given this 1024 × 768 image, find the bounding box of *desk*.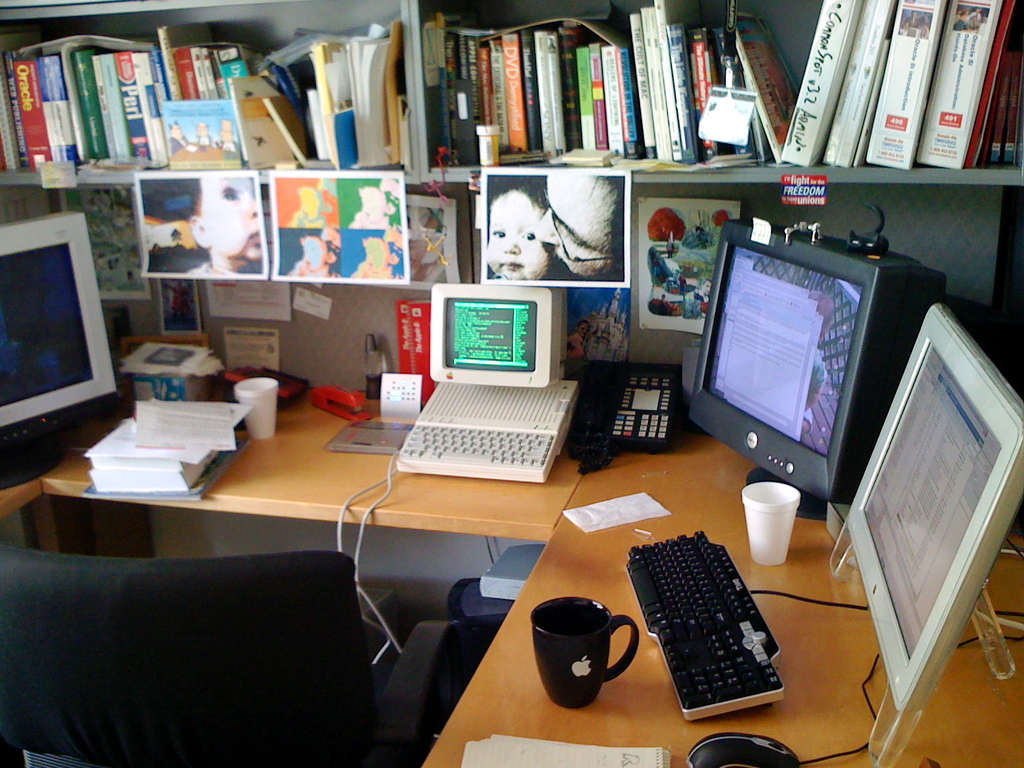
bbox=[420, 427, 1023, 767].
